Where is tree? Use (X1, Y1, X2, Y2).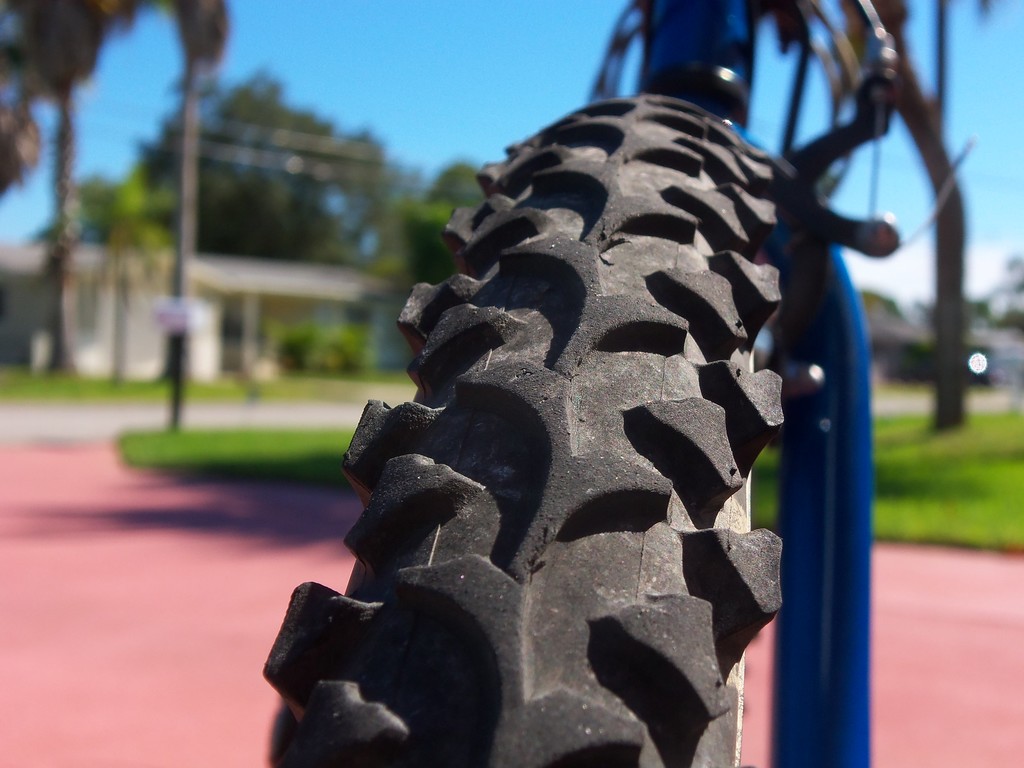
(150, 0, 250, 433).
